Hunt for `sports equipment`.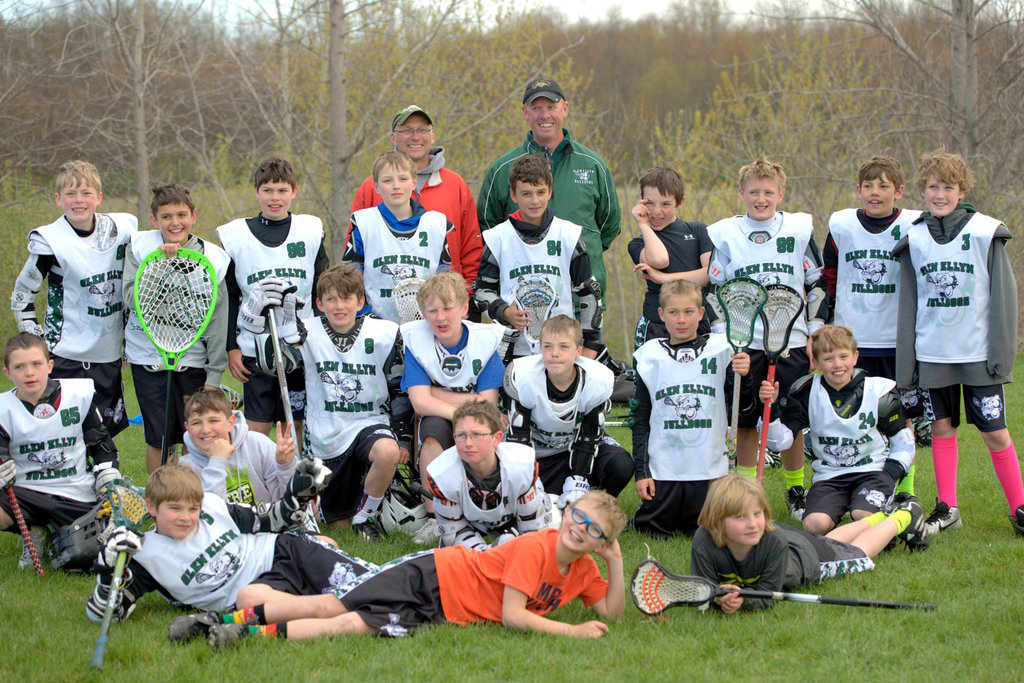
Hunted down at x1=811 y1=230 x2=831 y2=321.
